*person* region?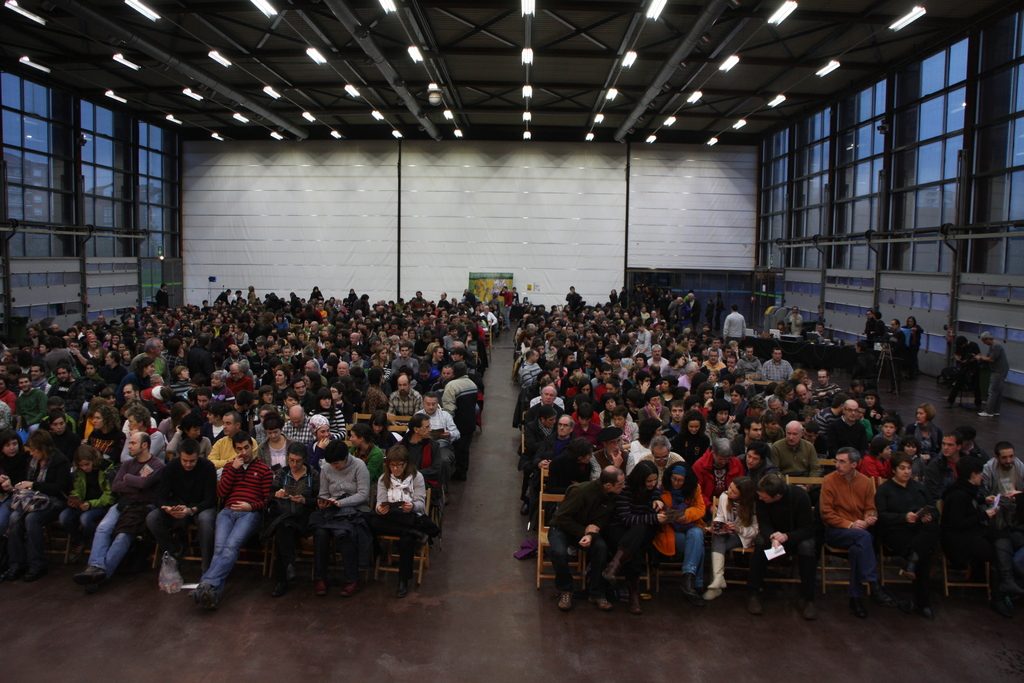
region(672, 410, 714, 461)
